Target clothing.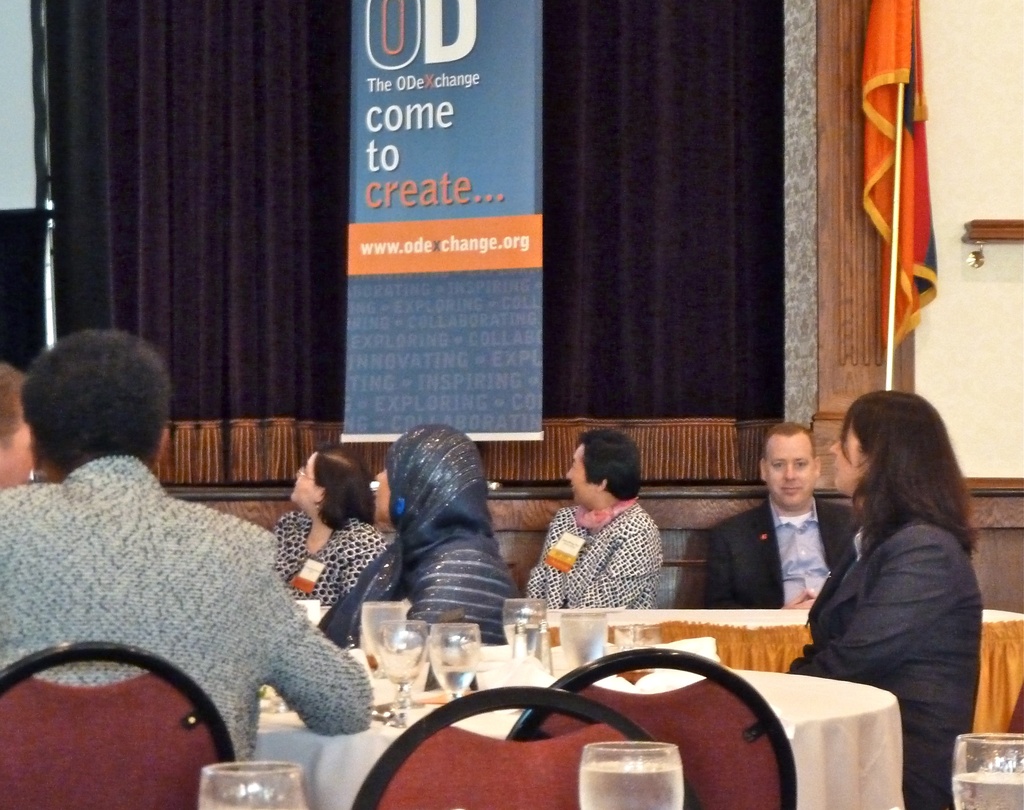
Target region: <bbox>523, 497, 662, 610</bbox>.
